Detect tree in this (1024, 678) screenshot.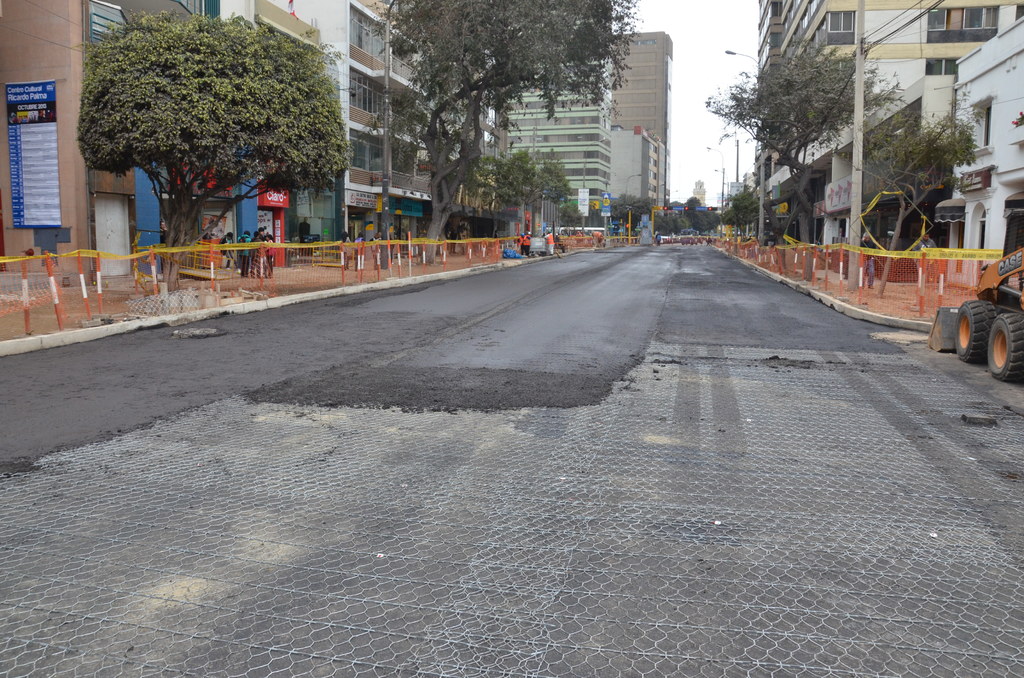
Detection: <region>58, 4, 348, 252</region>.
